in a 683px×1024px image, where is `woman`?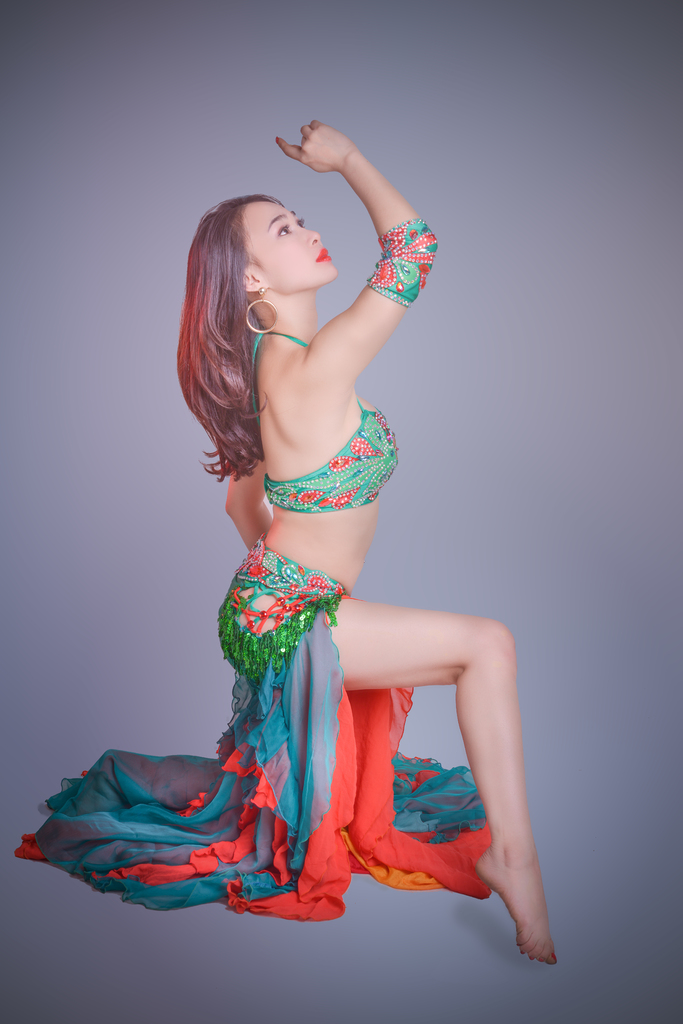
{"x1": 84, "y1": 119, "x2": 531, "y2": 956}.
